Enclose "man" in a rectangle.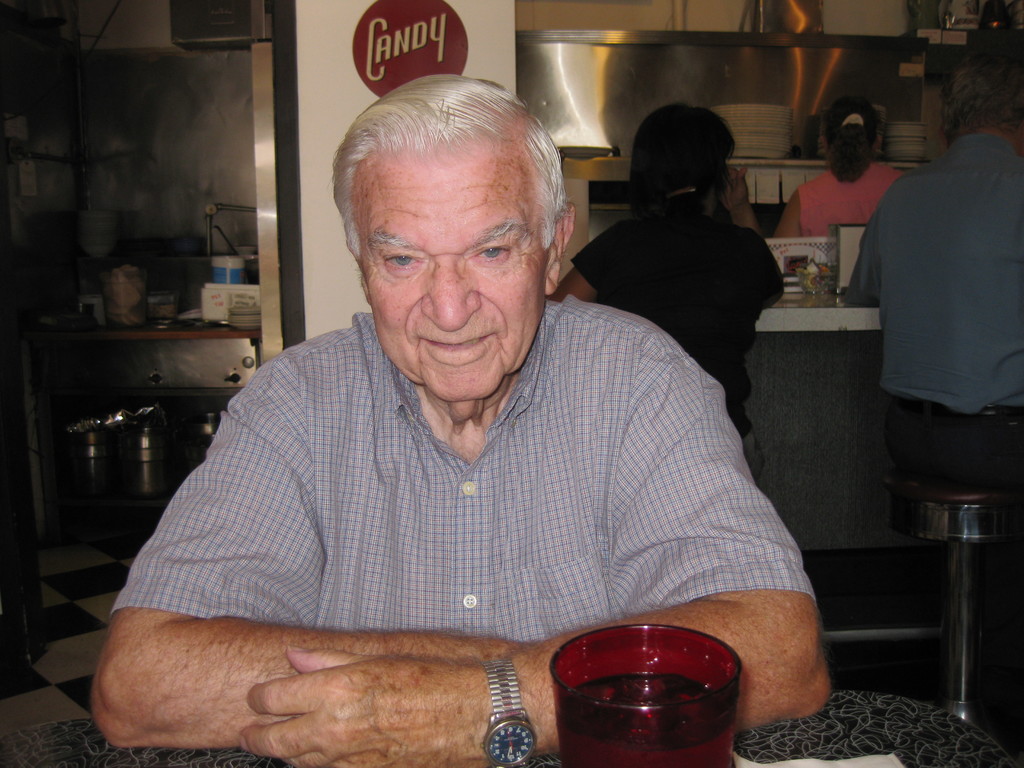
l=100, t=64, r=838, b=767.
